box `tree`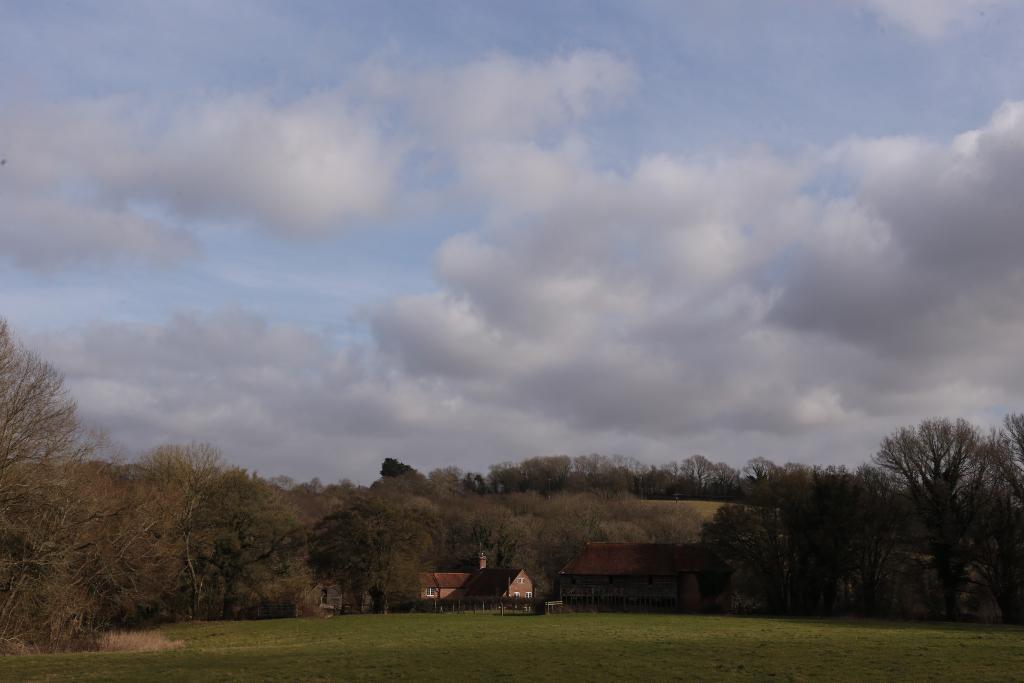
l=593, t=518, r=650, b=548
